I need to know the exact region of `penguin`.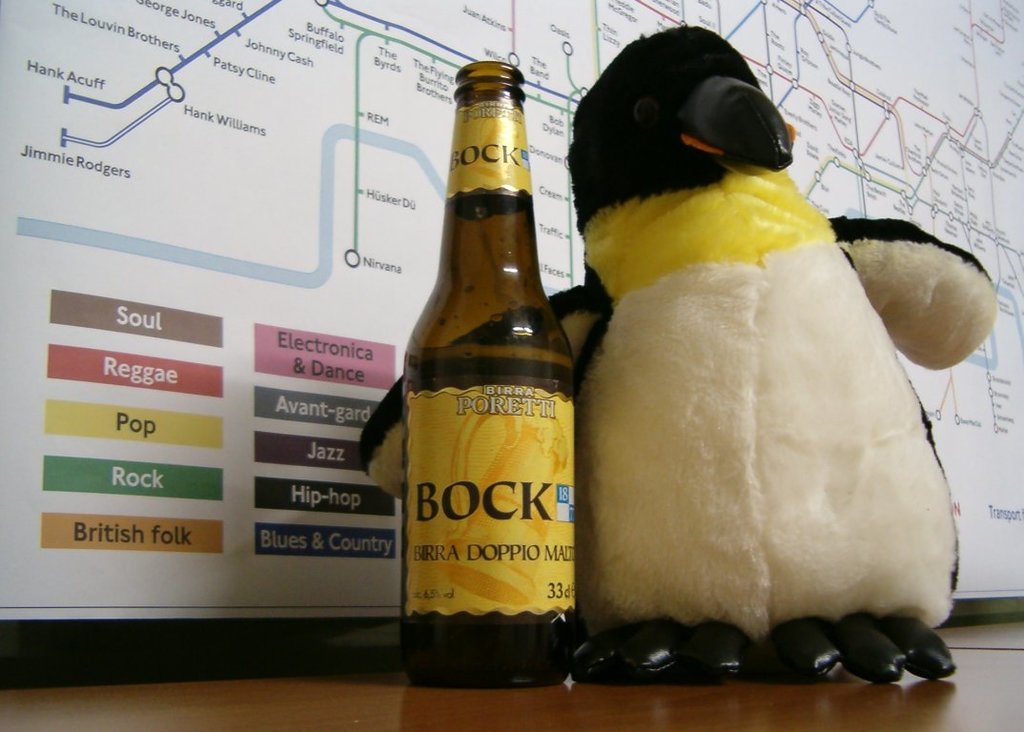
Region: select_region(356, 23, 993, 687).
